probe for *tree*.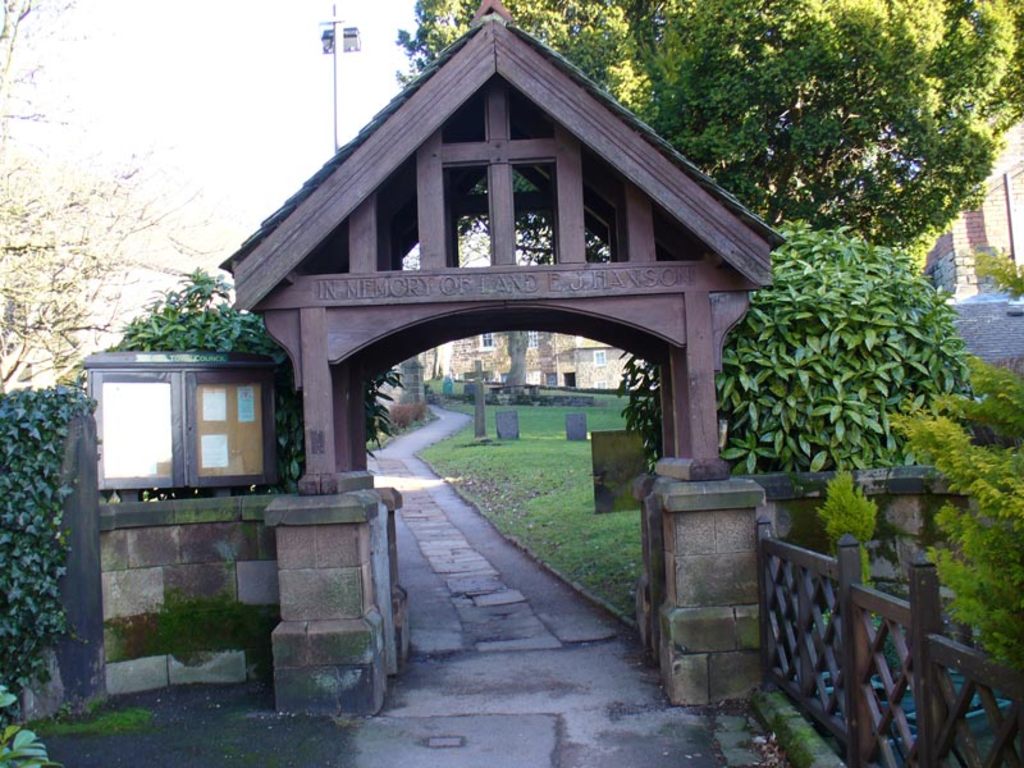
Probe result: bbox=(108, 260, 412, 495).
